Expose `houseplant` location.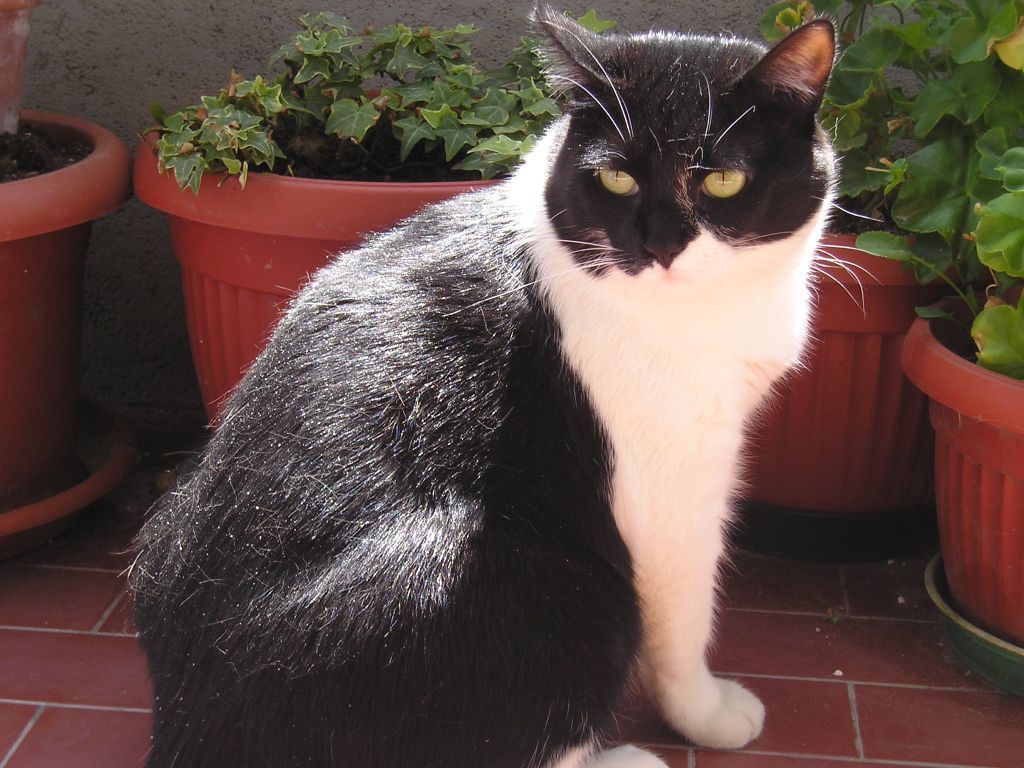
Exposed at locate(850, 10, 1023, 637).
